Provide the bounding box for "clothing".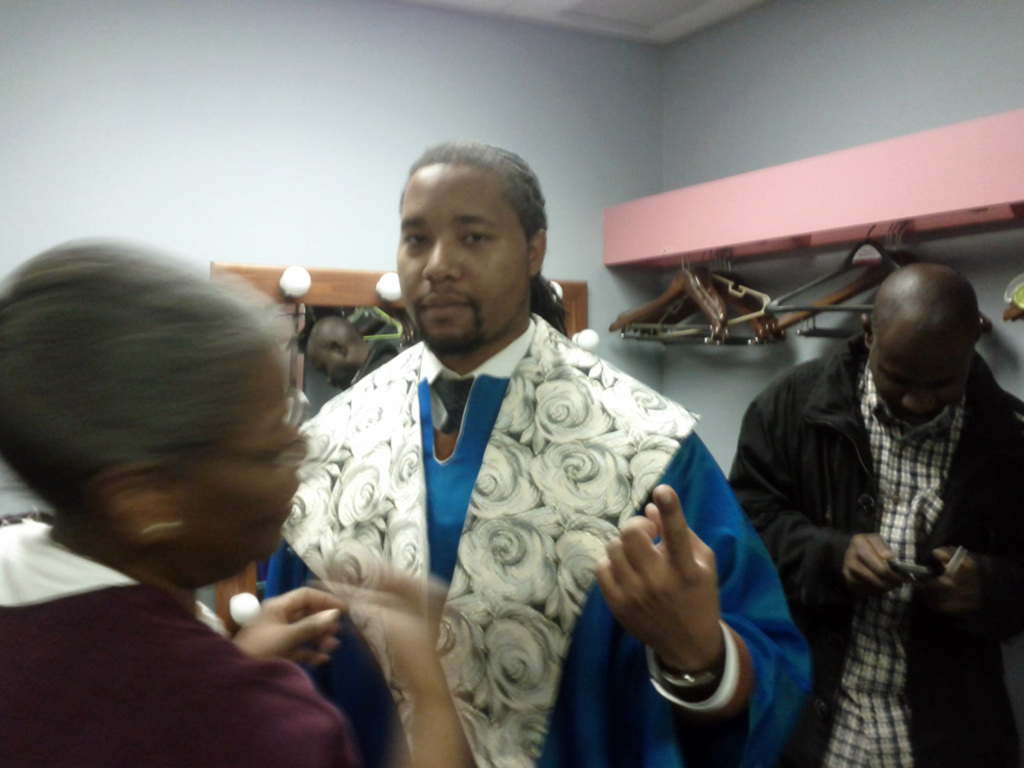
bbox=(0, 505, 355, 767).
